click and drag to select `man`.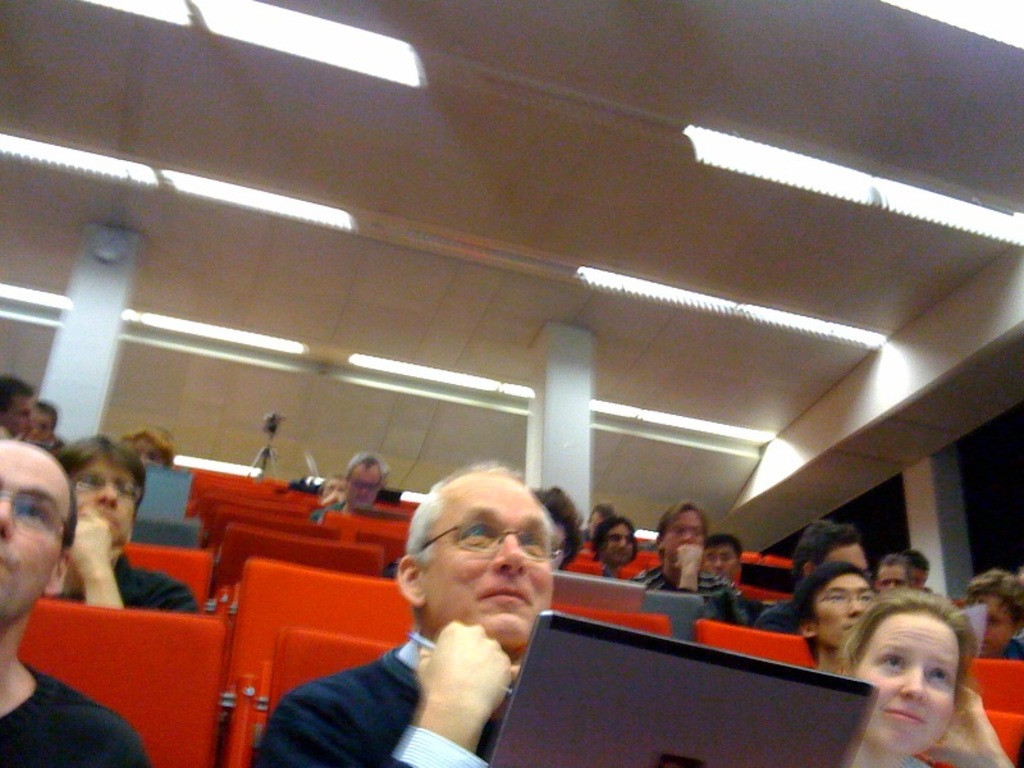
Selection: bbox=(306, 457, 388, 515).
